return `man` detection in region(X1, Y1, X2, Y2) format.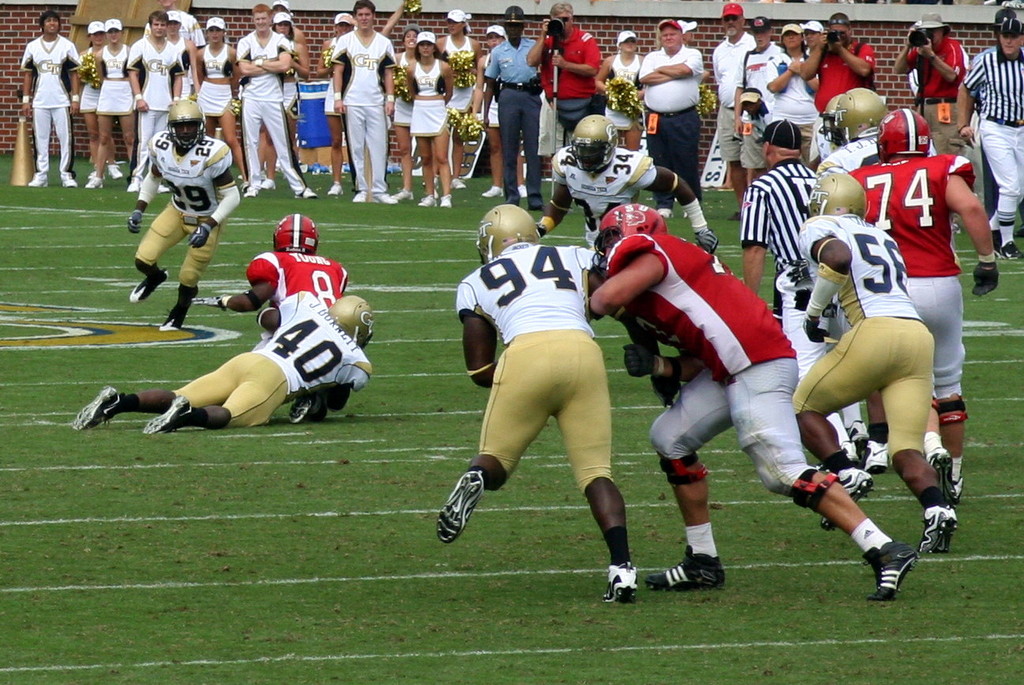
region(881, 2, 975, 195).
